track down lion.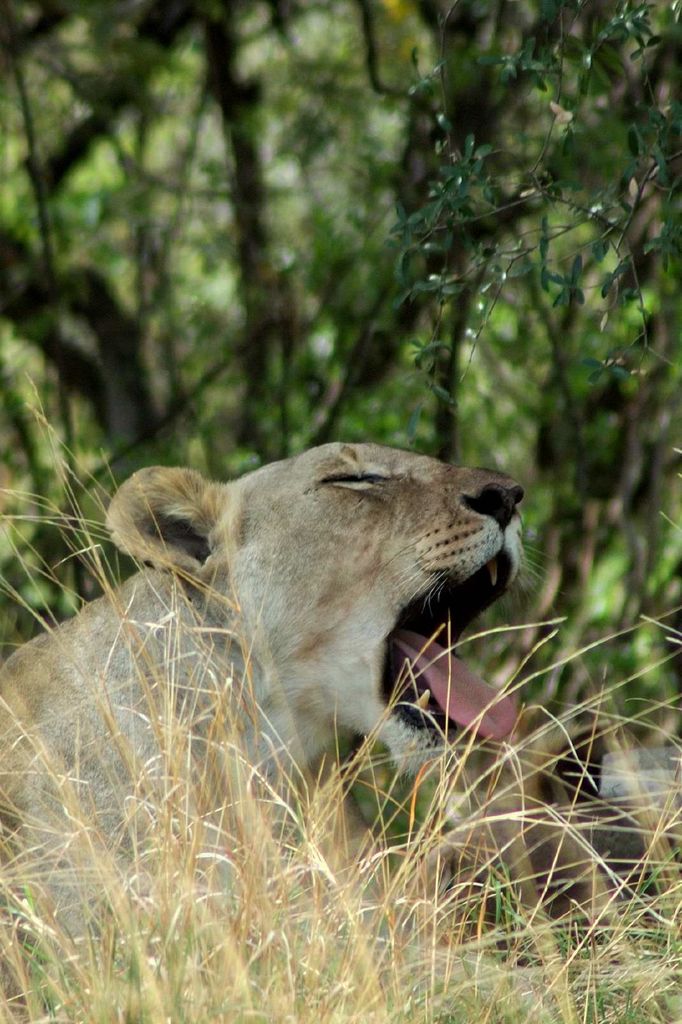
Tracked to left=0, top=440, right=560, bottom=1023.
